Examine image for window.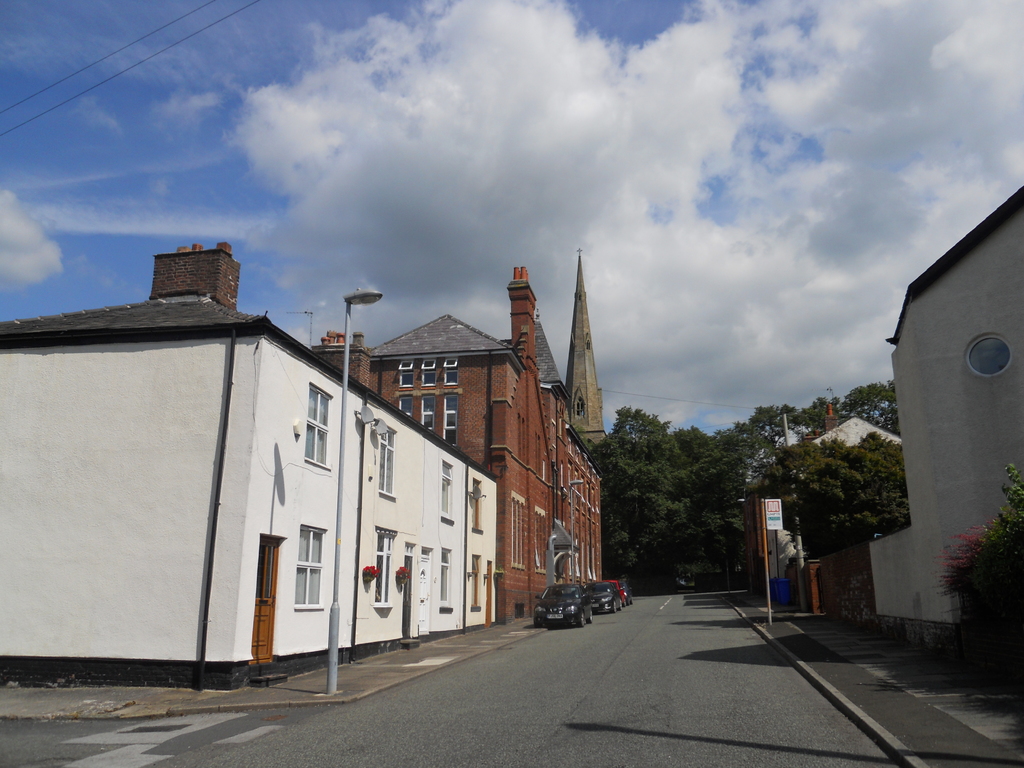
Examination result: l=402, t=361, r=411, b=387.
